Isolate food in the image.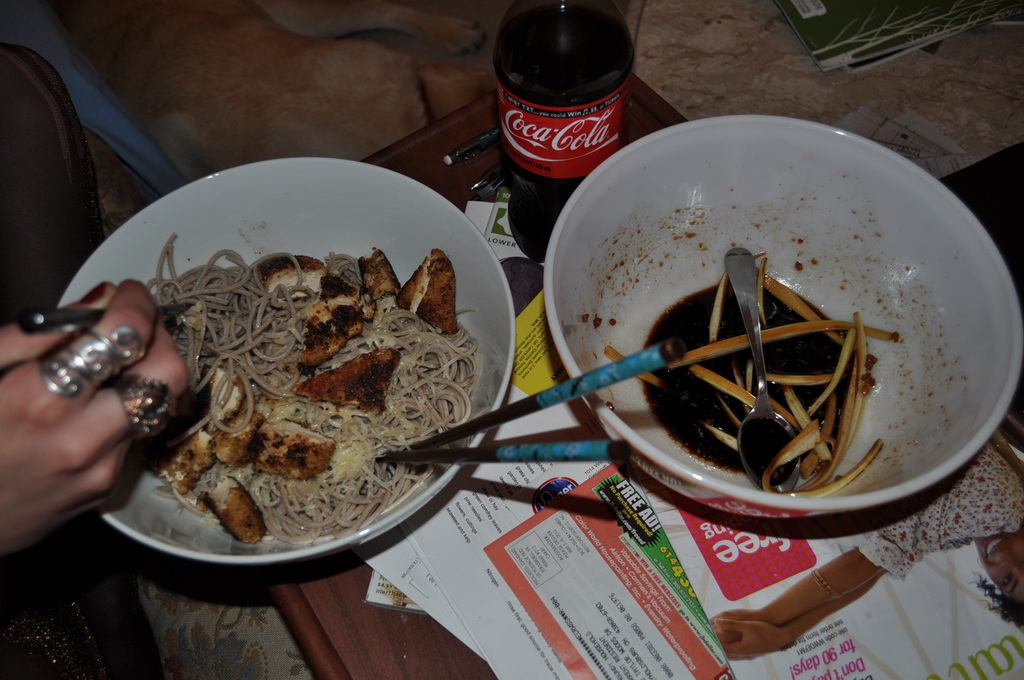
Isolated region: l=87, t=227, r=472, b=547.
